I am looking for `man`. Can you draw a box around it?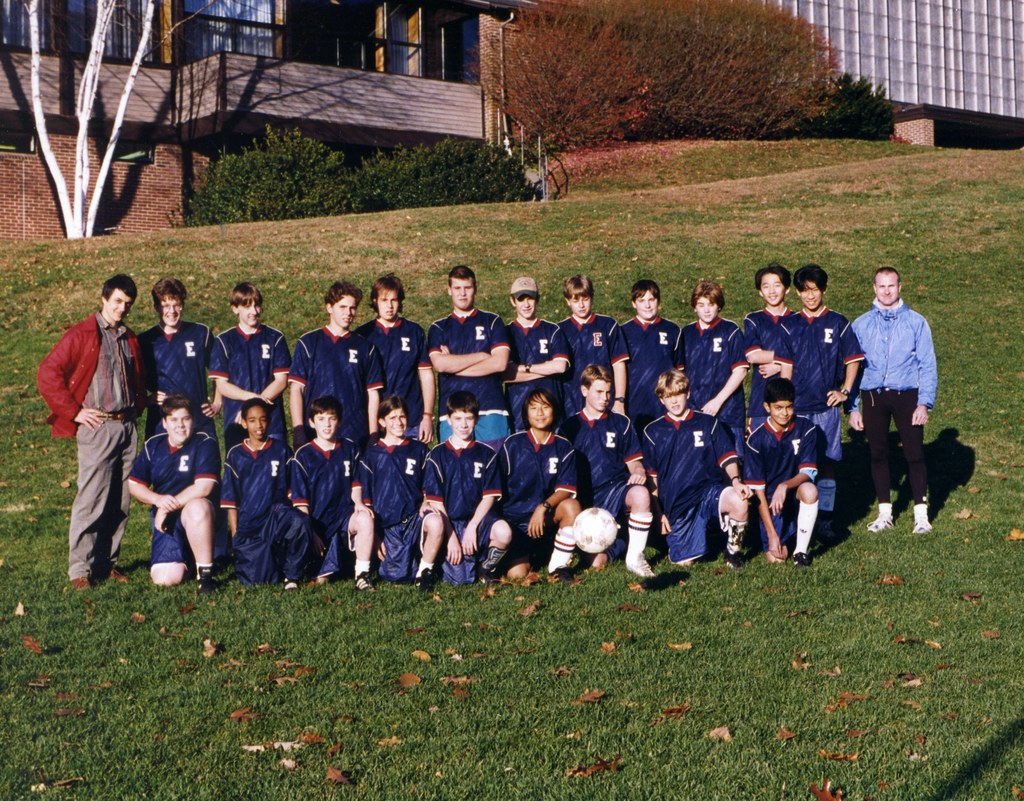
Sure, the bounding box is box=[616, 283, 685, 423].
